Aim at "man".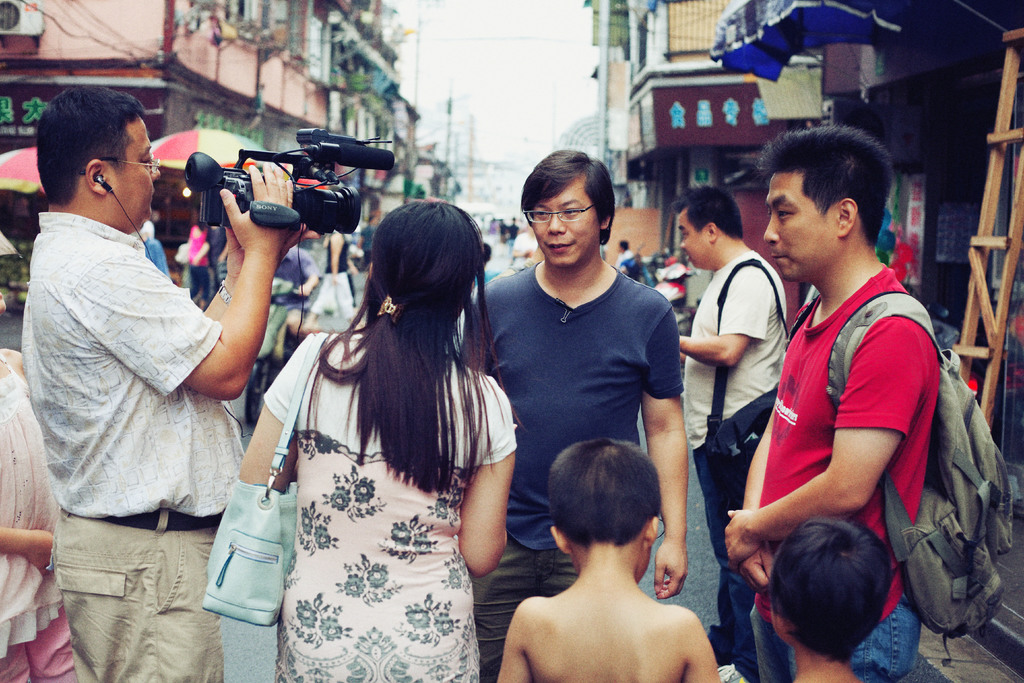
Aimed at box(305, 229, 357, 327).
